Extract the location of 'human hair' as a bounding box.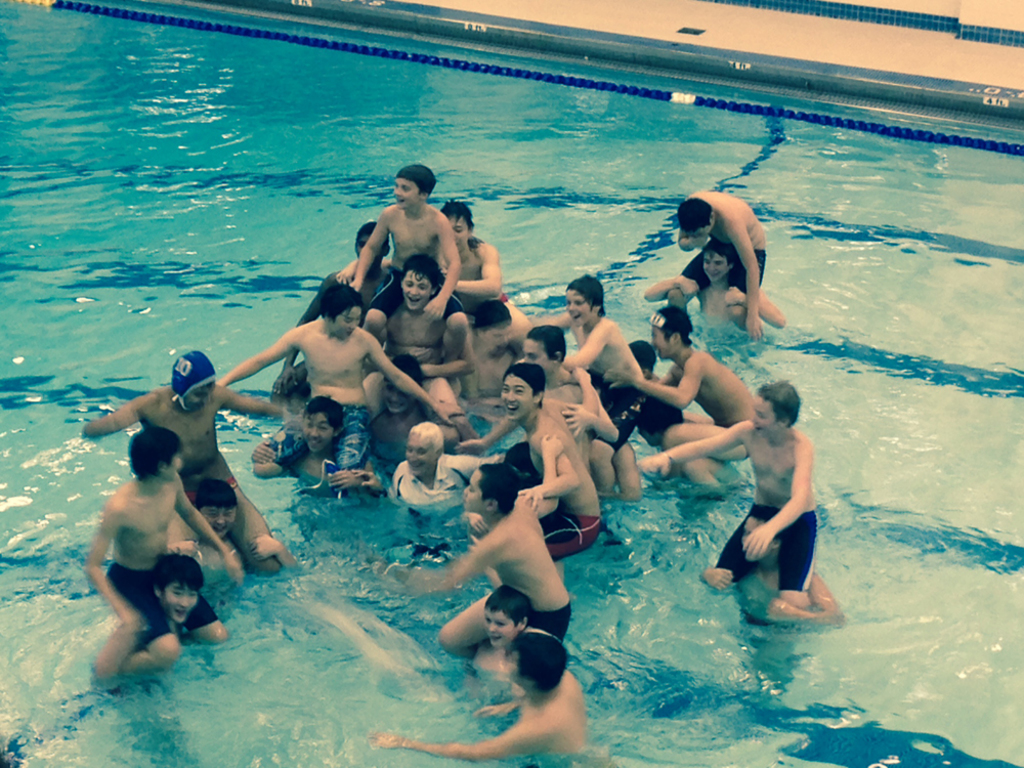
rect(382, 351, 418, 391).
